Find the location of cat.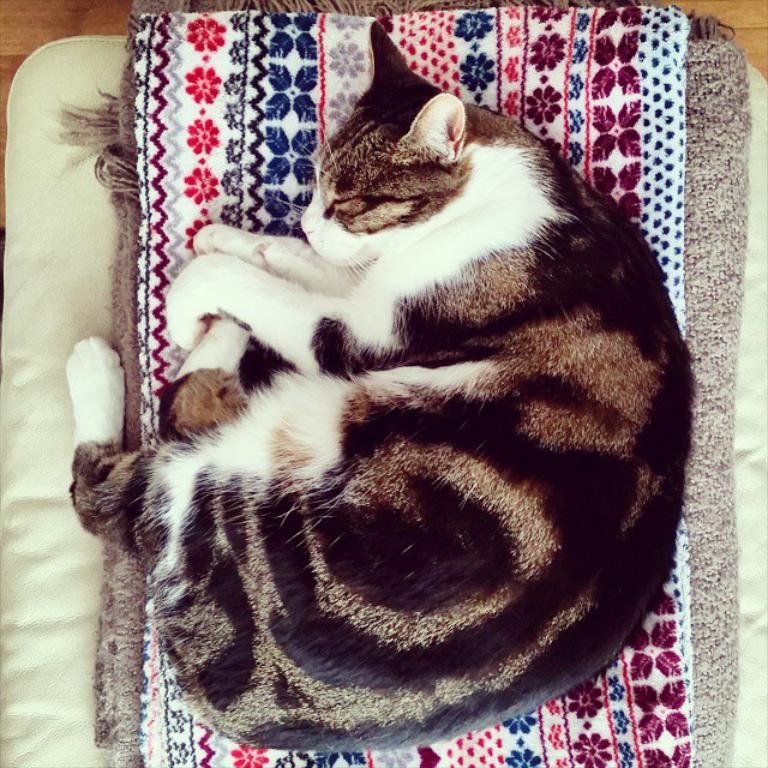
Location: 58 19 709 754.
